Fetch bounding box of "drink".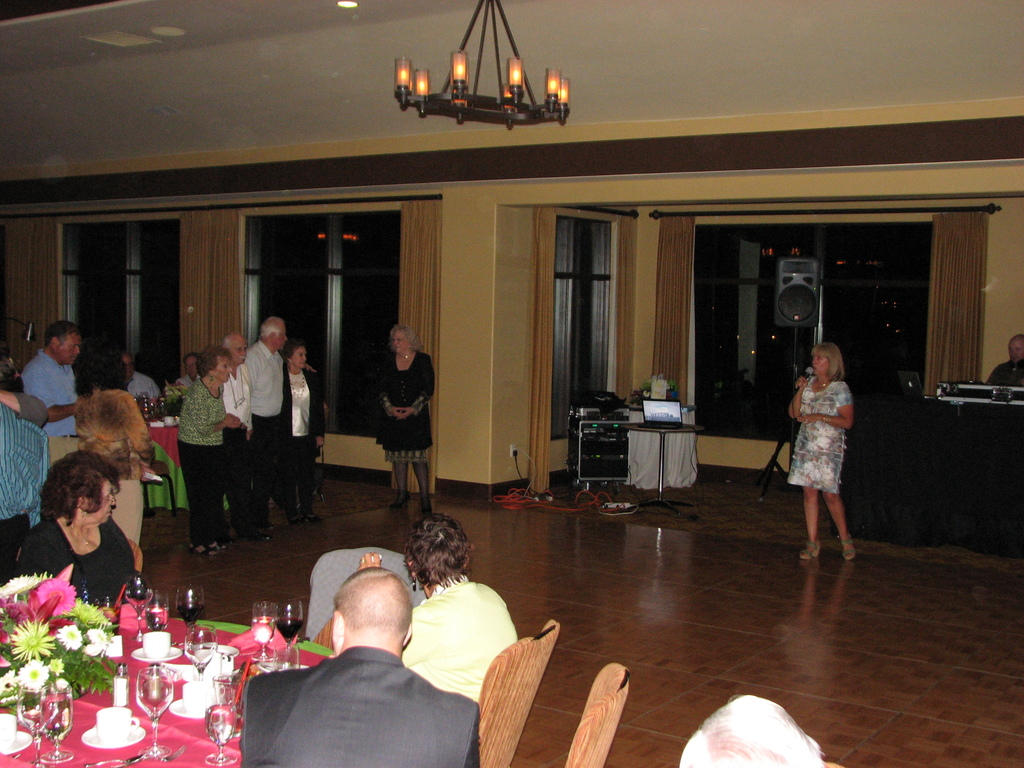
Bbox: bbox=(278, 612, 303, 641).
